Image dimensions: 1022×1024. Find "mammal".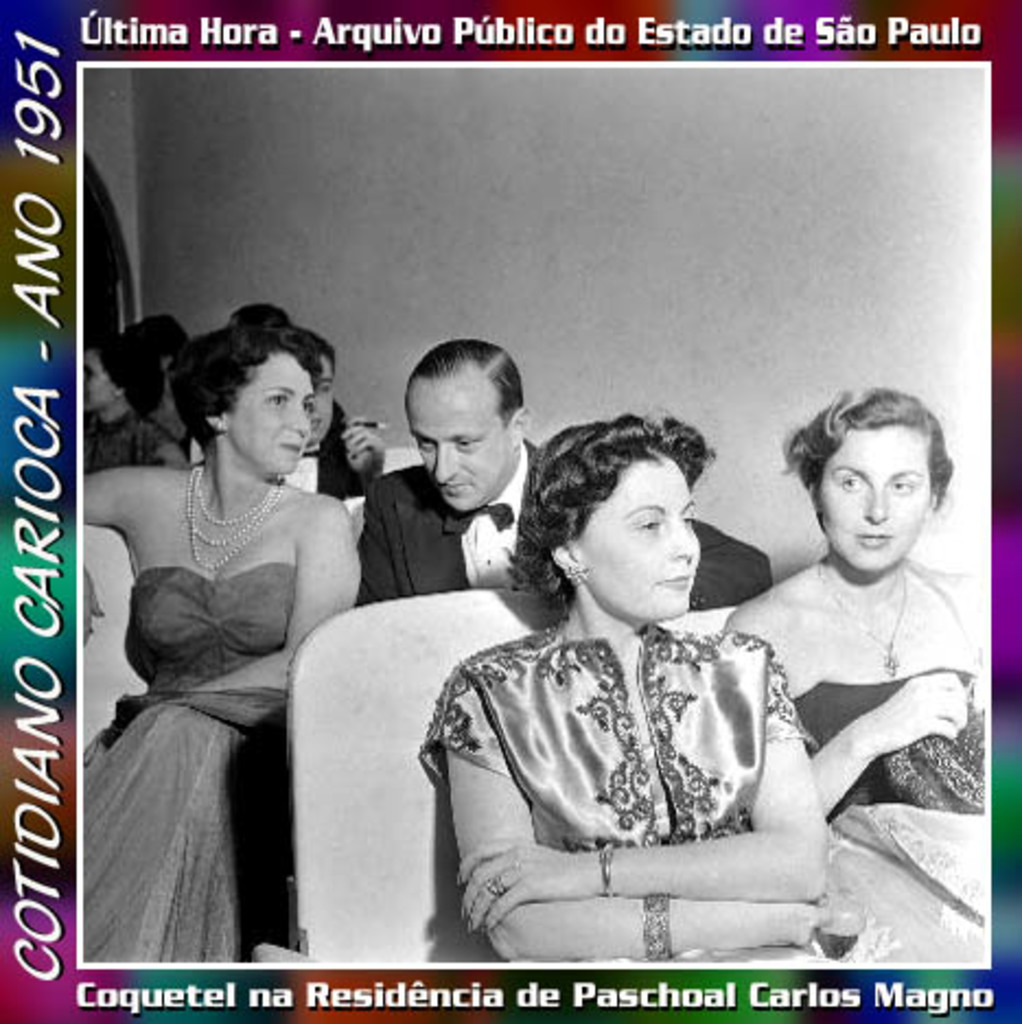
locate(293, 326, 403, 490).
